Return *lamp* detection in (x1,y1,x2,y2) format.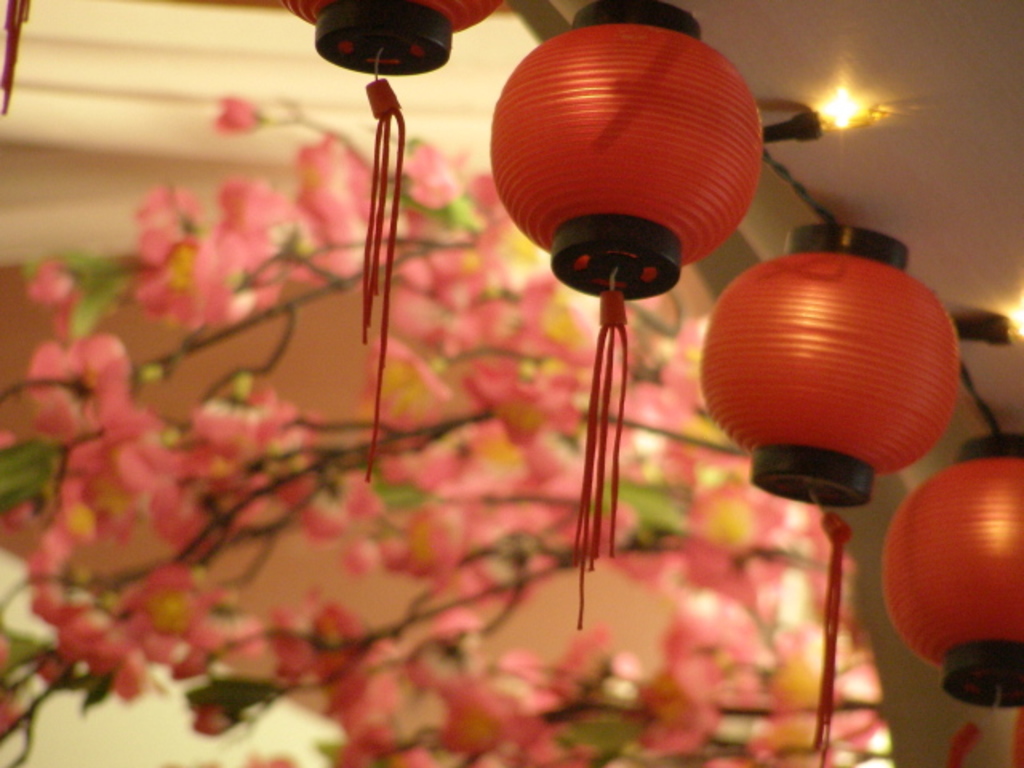
(280,0,504,478).
